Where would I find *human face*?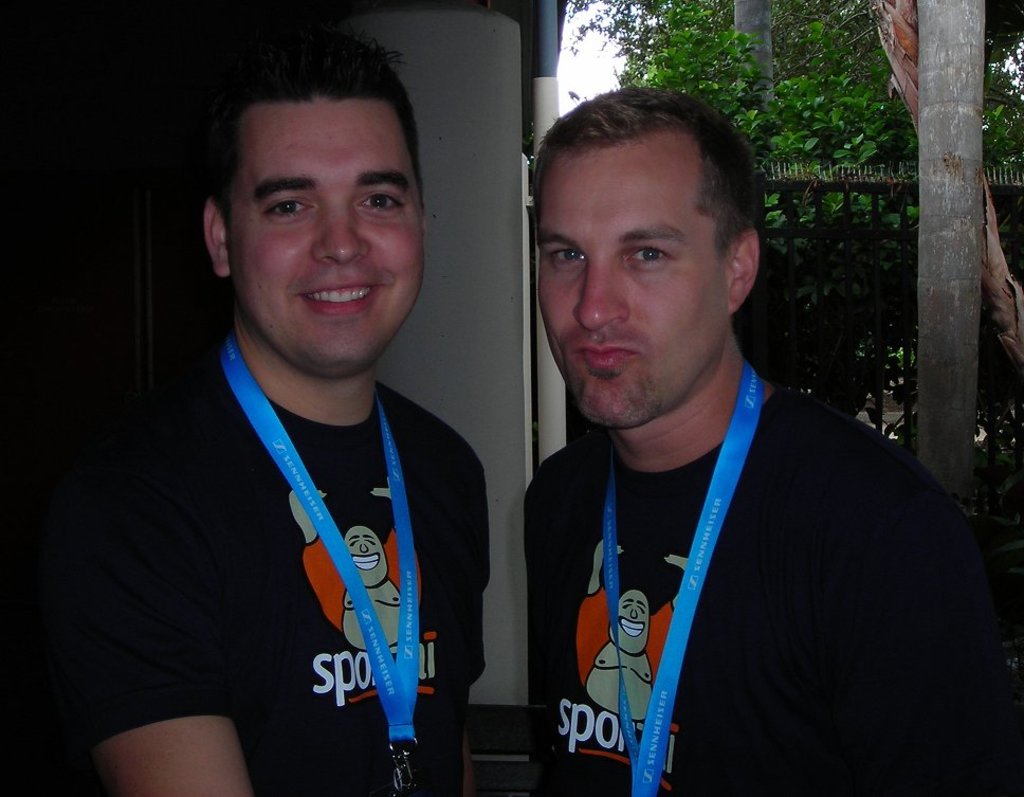
At {"x1": 537, "y1": 135, "x2": 720, "y2": 424}.
